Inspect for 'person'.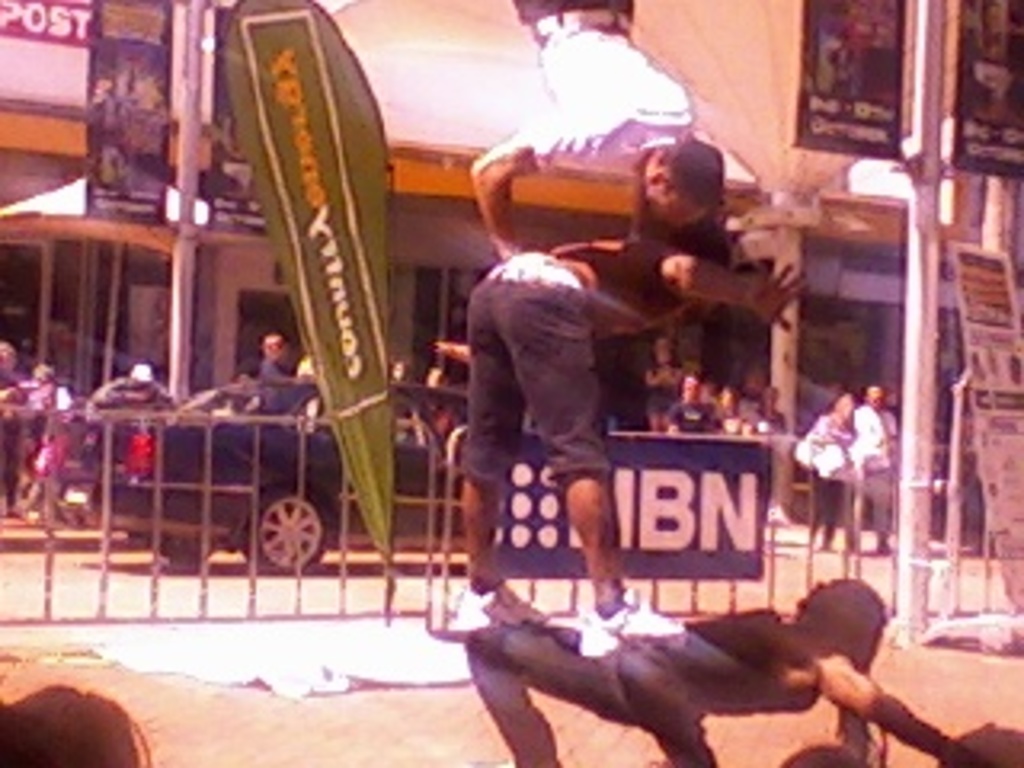
Inspection: bbox=(0, 336, 26, 518).
